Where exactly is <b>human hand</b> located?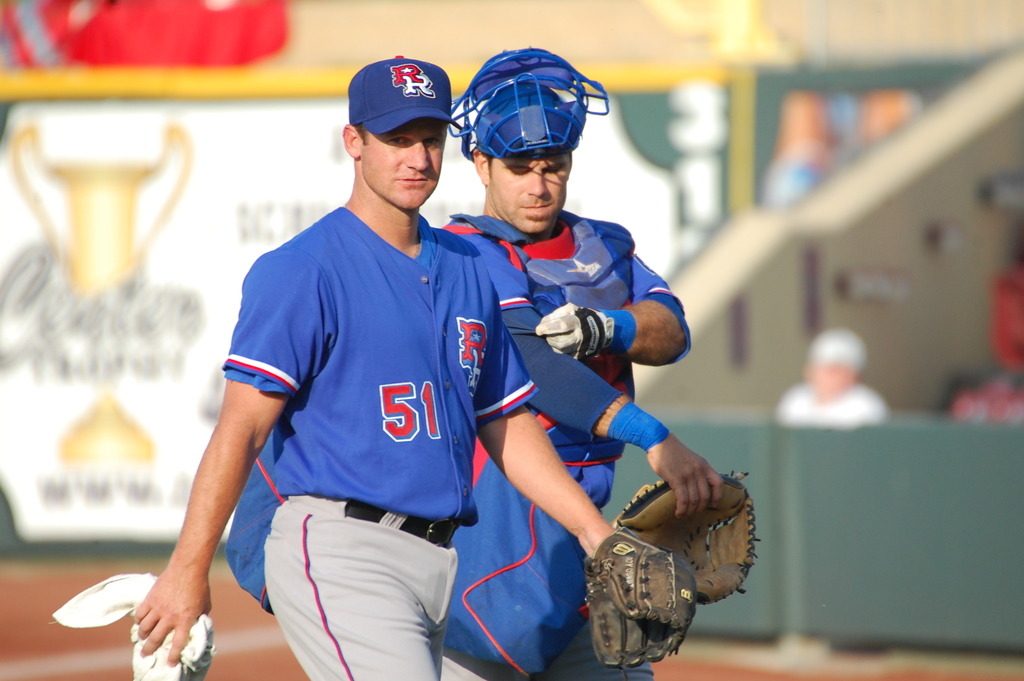
Its bounding box is 646, 432, 726, 520.
